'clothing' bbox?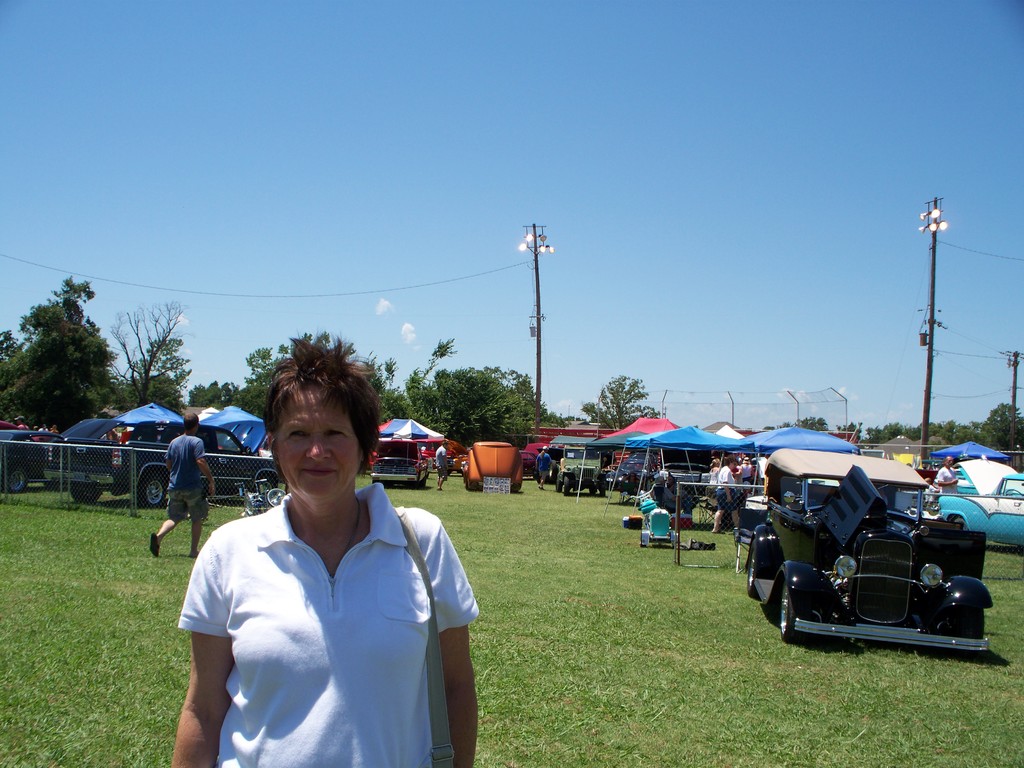
(161,431,209,520)
